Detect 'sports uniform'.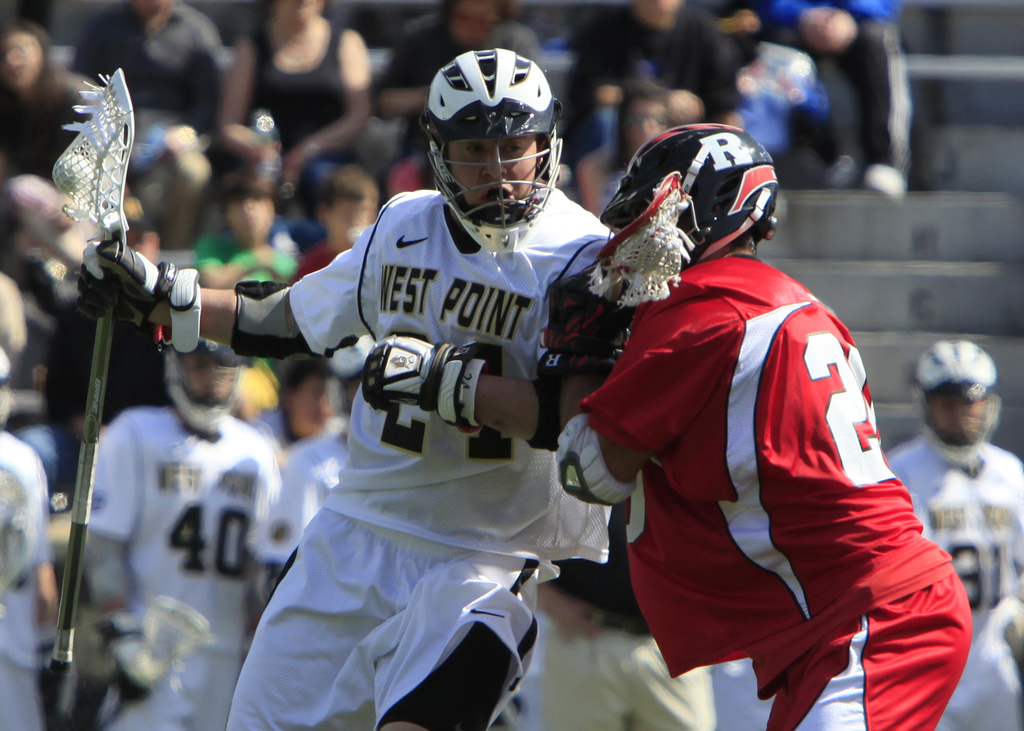
Detected at <box>570,134,957,719</box>.
